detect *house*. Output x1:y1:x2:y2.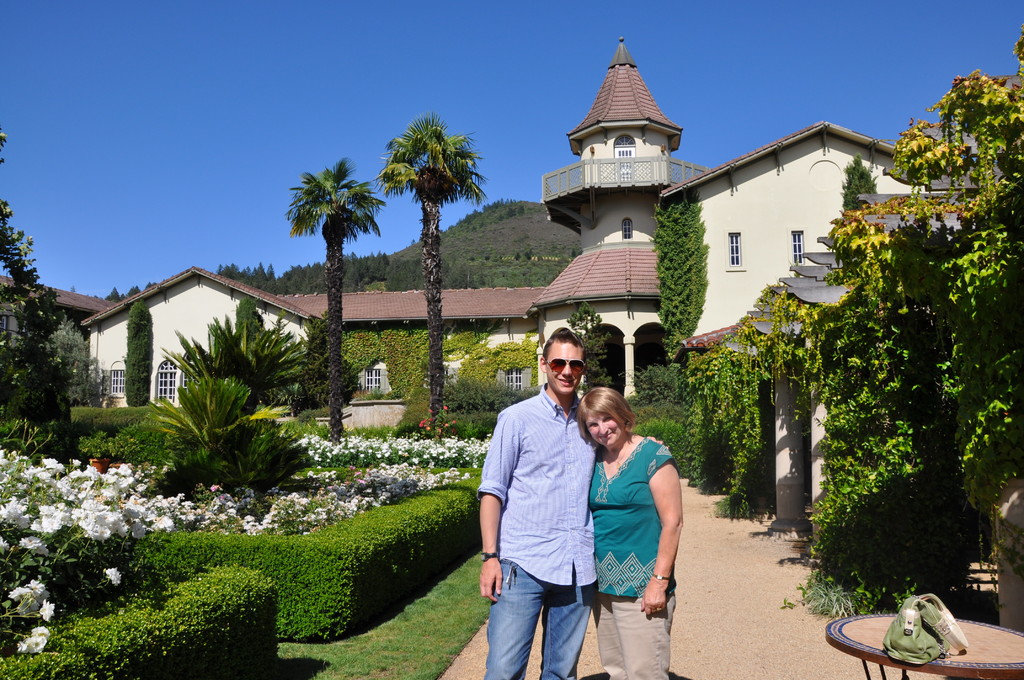
543:63:915:451.
